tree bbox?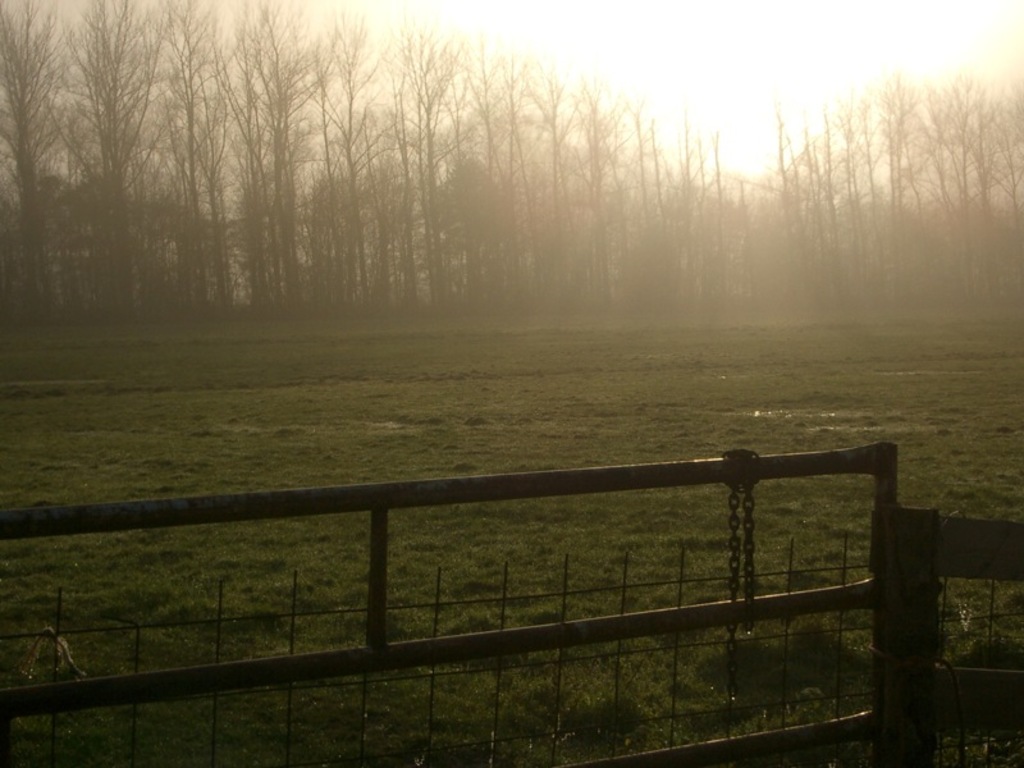
select_region(970, 52, 1023, 340)
